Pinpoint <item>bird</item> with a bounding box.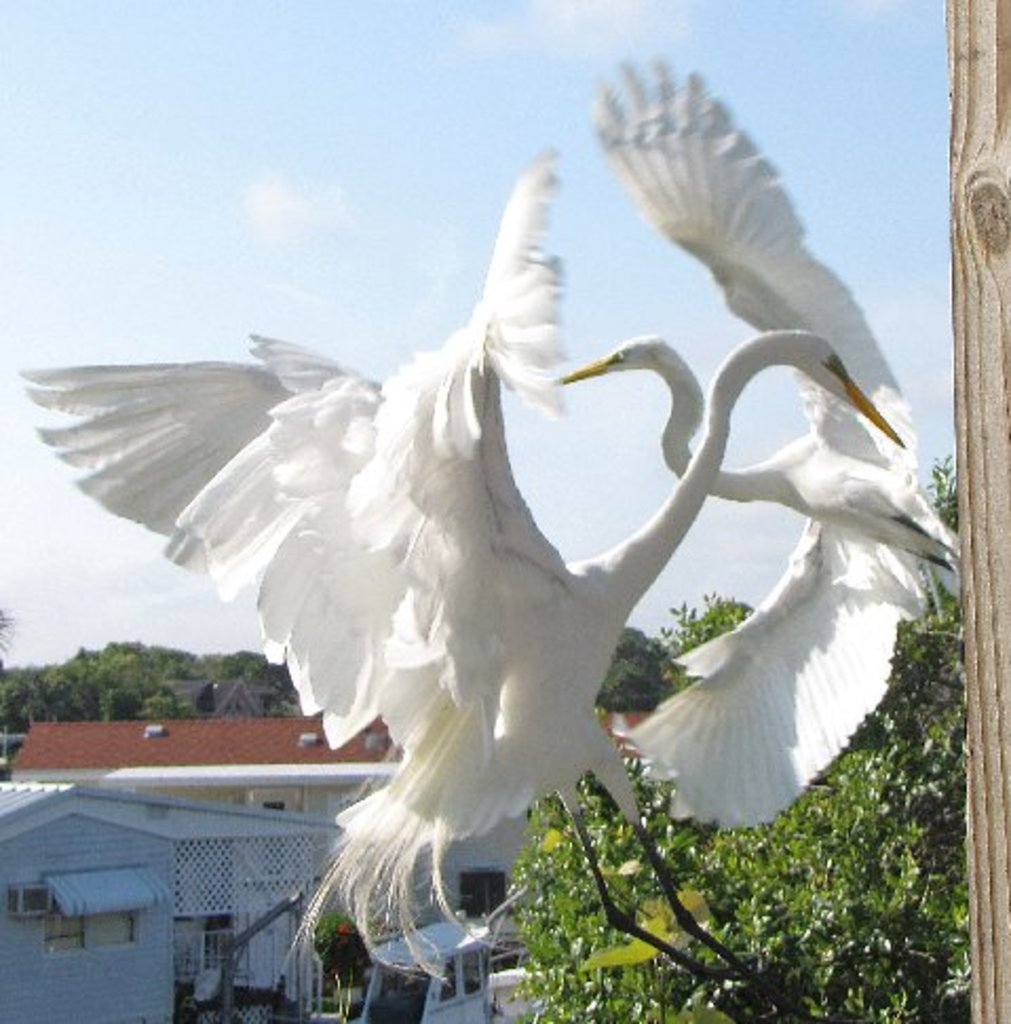
left=538, top=49, right=971, bottom=828.
